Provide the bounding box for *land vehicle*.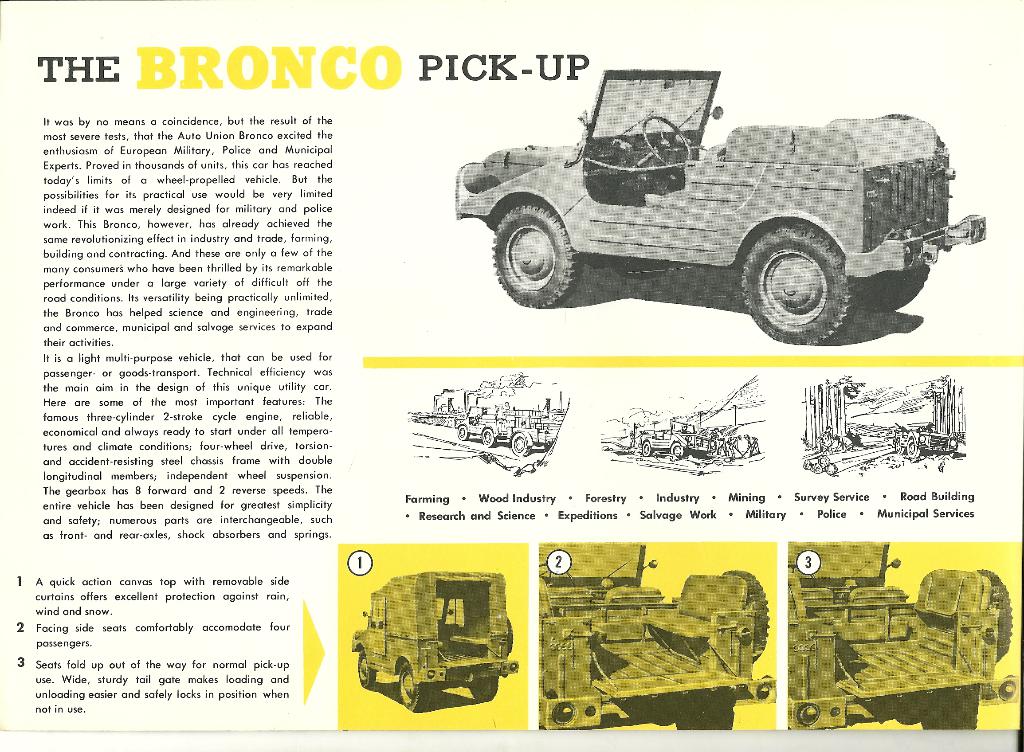
region(514, 403, 552, 456).
